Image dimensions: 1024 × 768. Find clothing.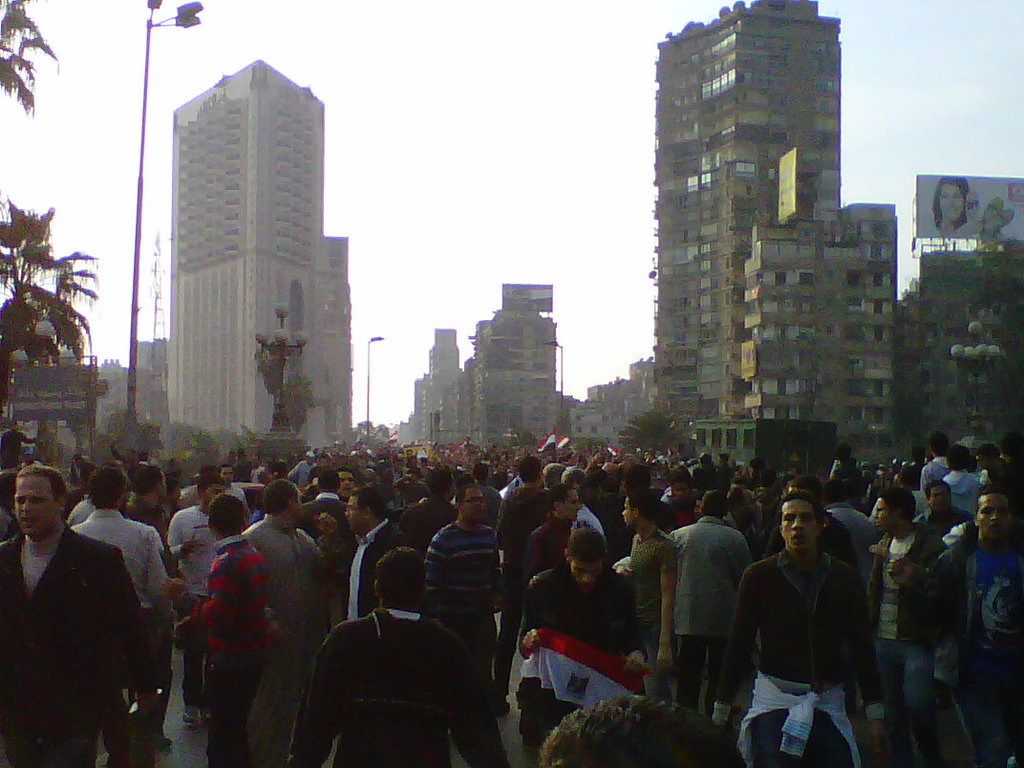
710/553/884/767.
